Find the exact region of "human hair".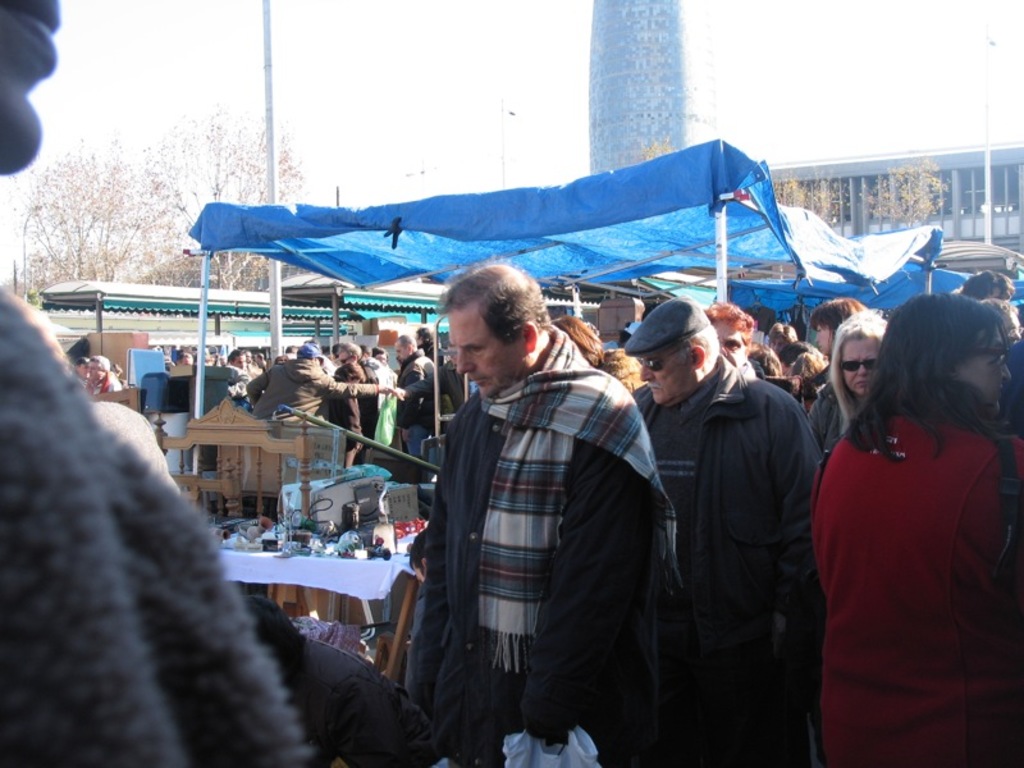
Exact region: {"x1": 672, "y1": 320, "x2": 722, "y2": 367}.
